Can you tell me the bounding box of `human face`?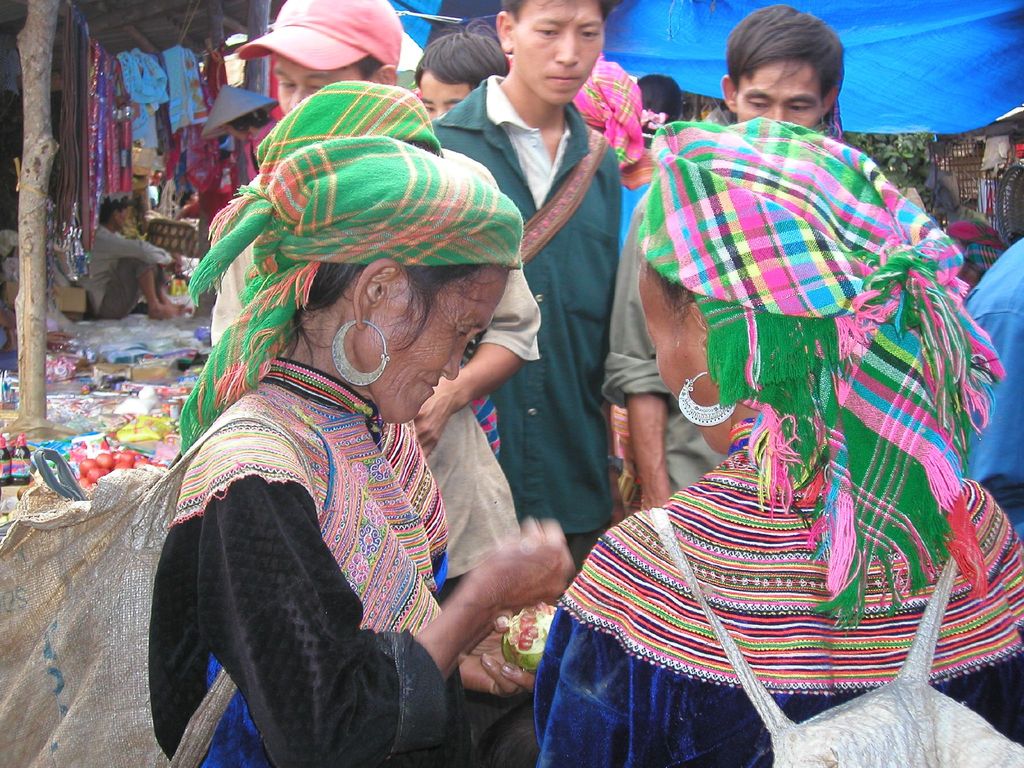
bbox(732, 56, 825, 127).
